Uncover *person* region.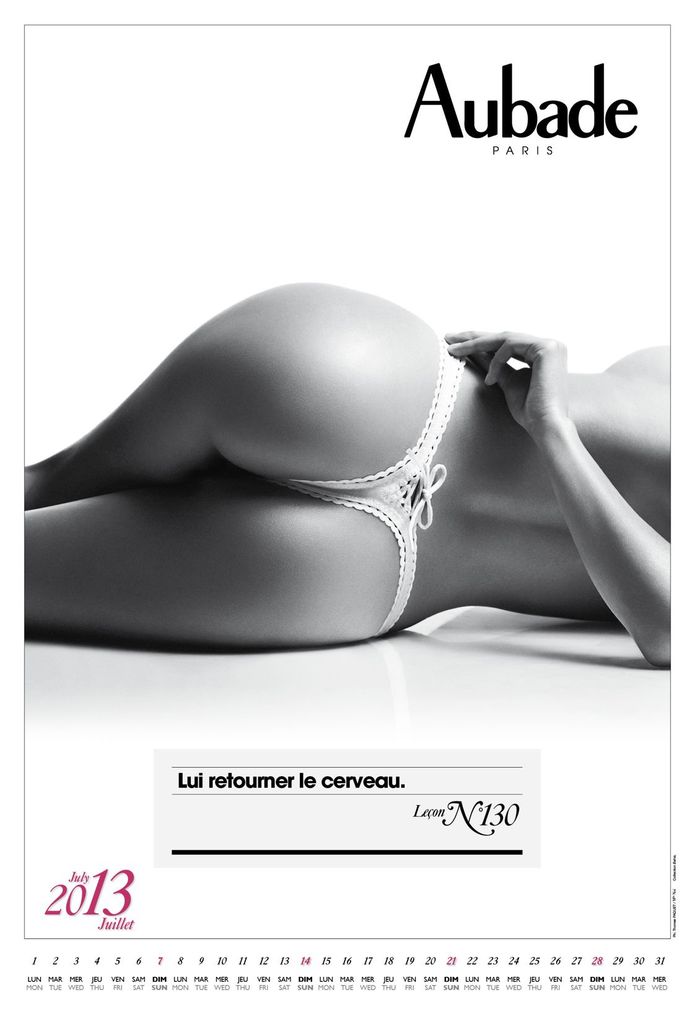
Uncovered: (left=28, top=287, right=676, bottom=659).
